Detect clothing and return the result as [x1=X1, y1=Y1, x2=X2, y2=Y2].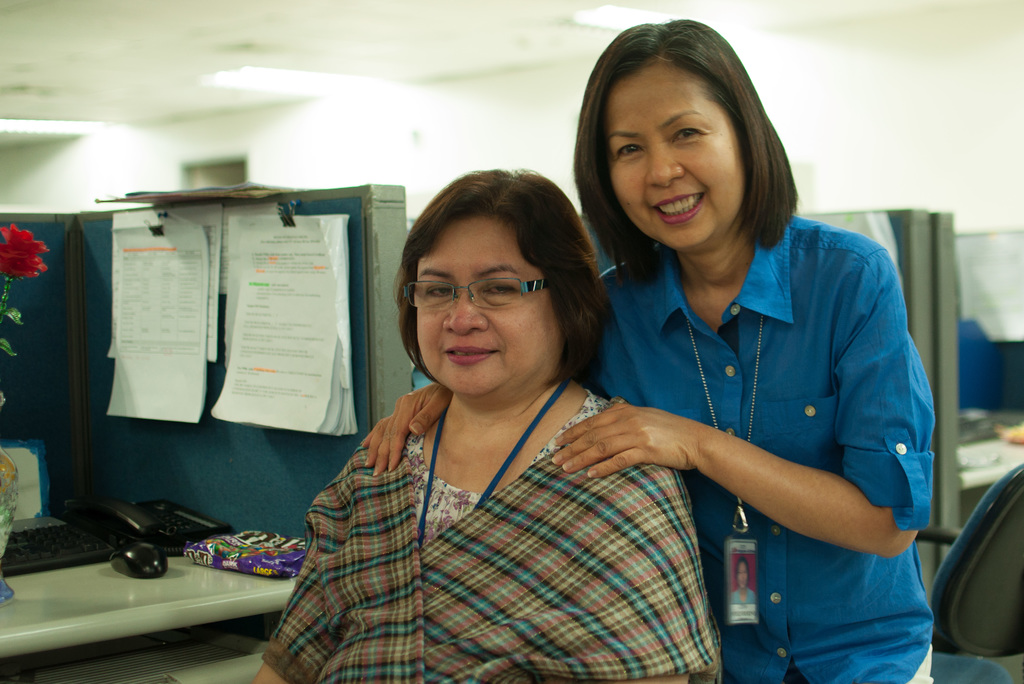
[x1=580, y1=202, x2=926, y2=683].
